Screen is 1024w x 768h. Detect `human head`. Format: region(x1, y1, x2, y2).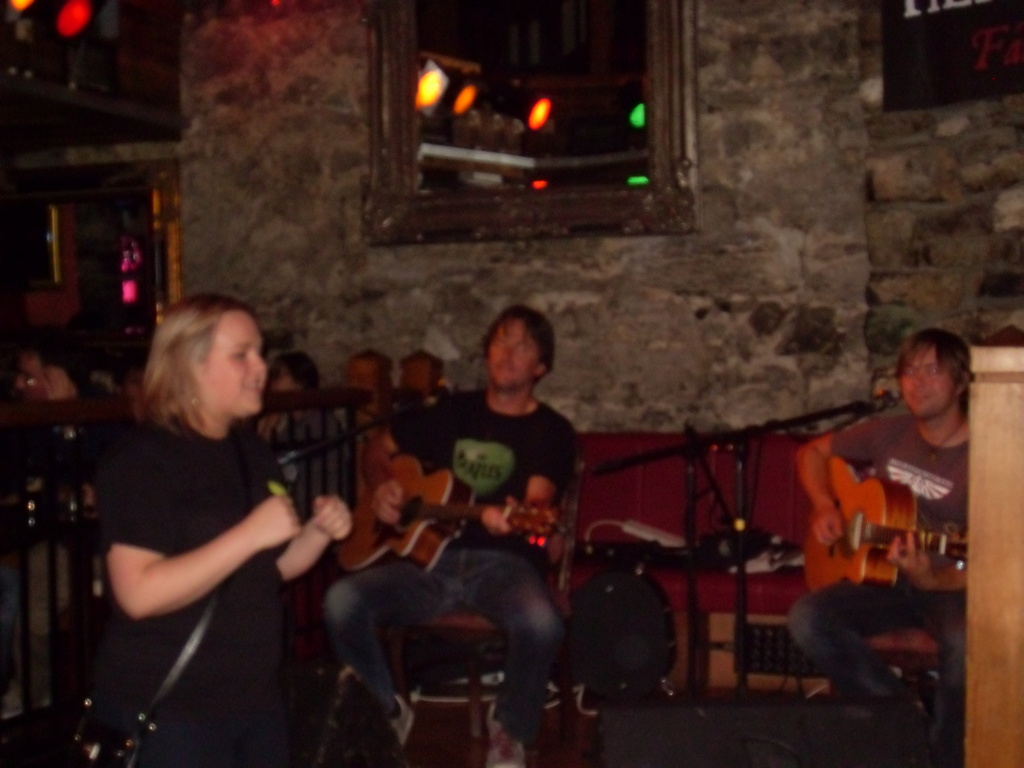
region(342, 353, 397, 406).
